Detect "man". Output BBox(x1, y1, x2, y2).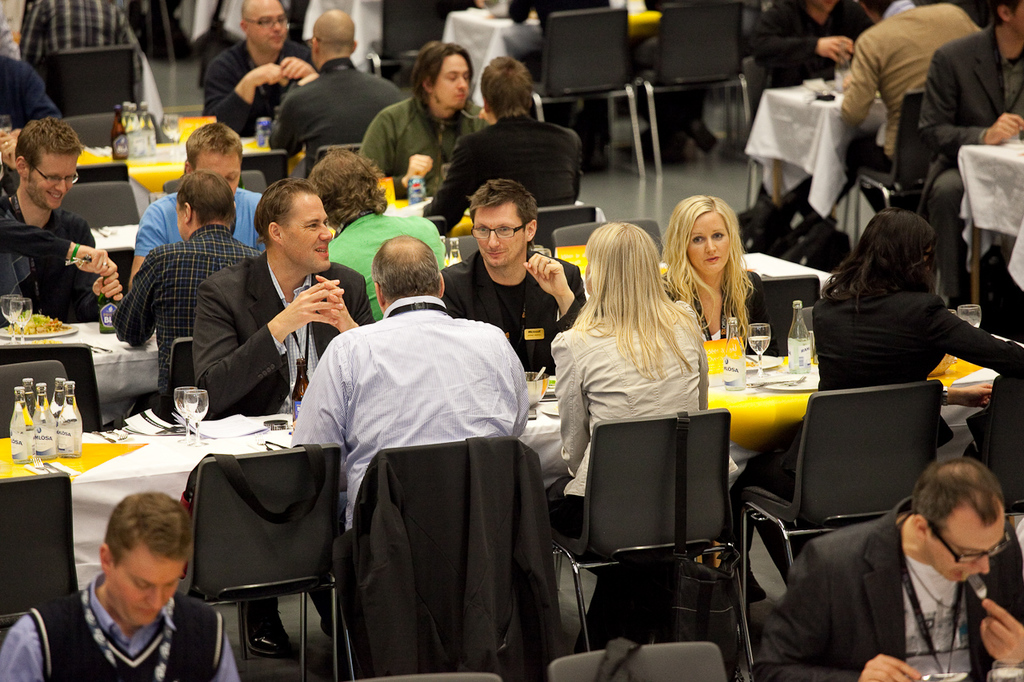
BBox(130, 120, 267, 285).
